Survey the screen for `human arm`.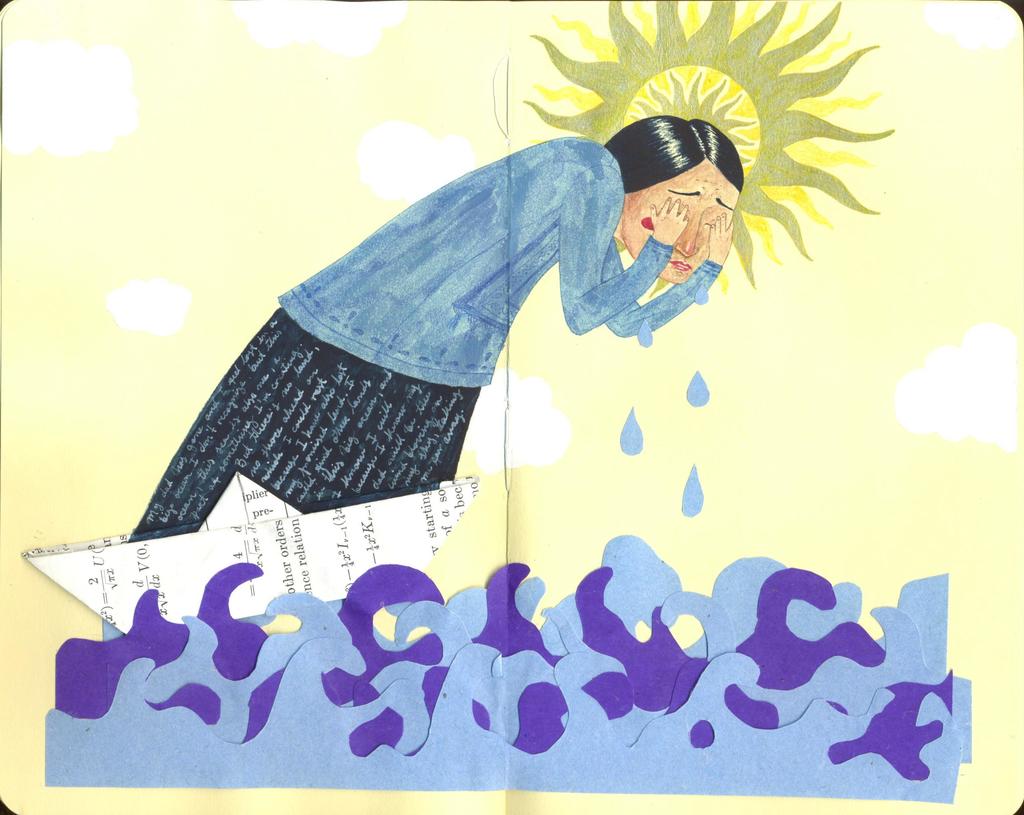
Survey found: 560, 170, 690, 337.
